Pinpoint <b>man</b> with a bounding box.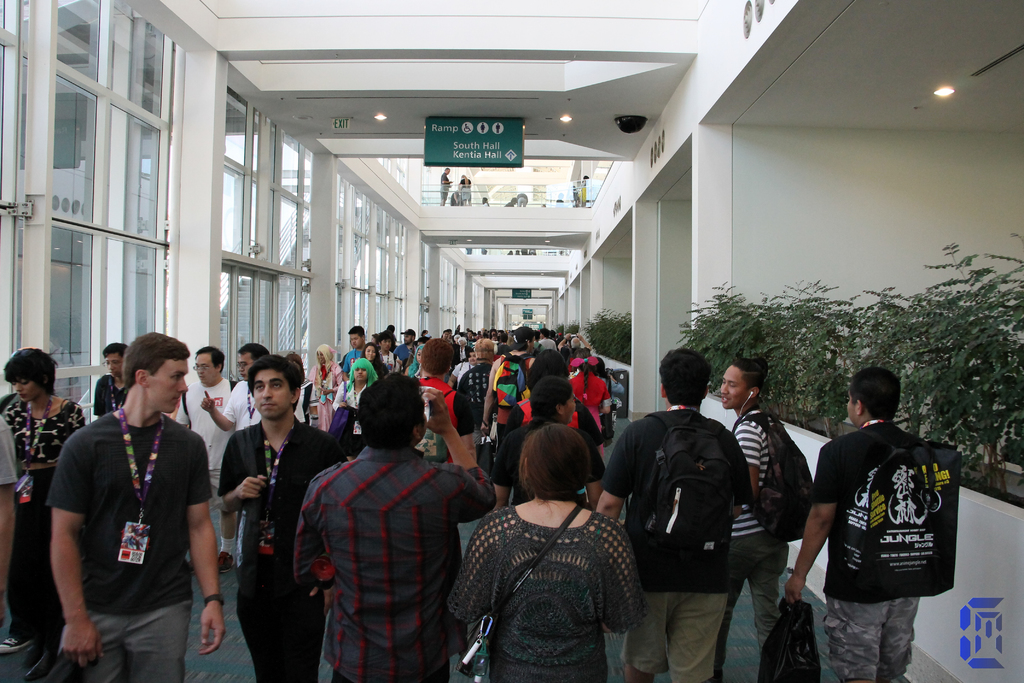
[left=392, top=323, right=417, bottom=368].
